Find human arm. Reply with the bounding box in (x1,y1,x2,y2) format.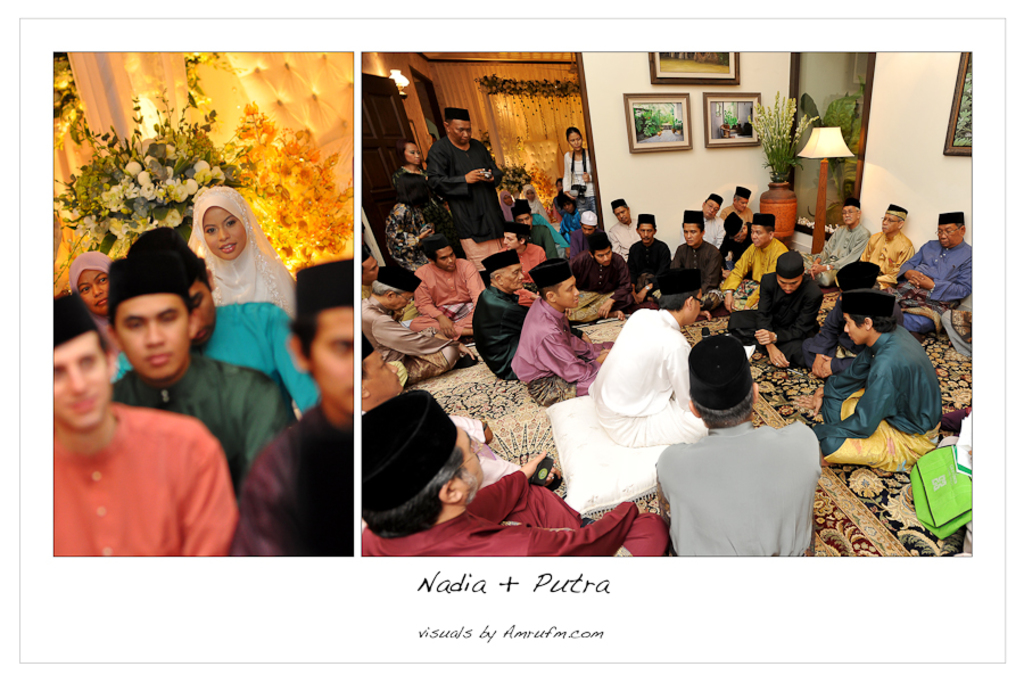
(584,142,600,195).
